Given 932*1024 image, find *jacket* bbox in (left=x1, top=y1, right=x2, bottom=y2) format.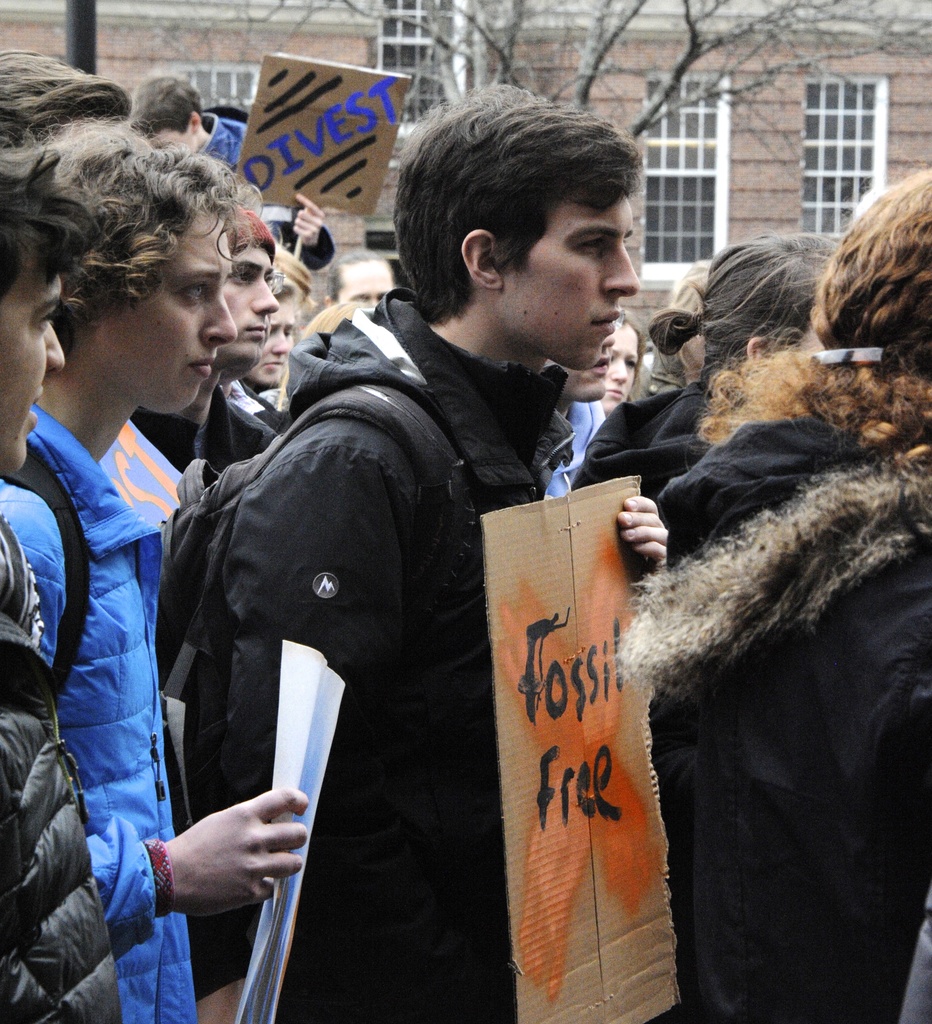
(left=225, top=378, right=286, bottom=426).
